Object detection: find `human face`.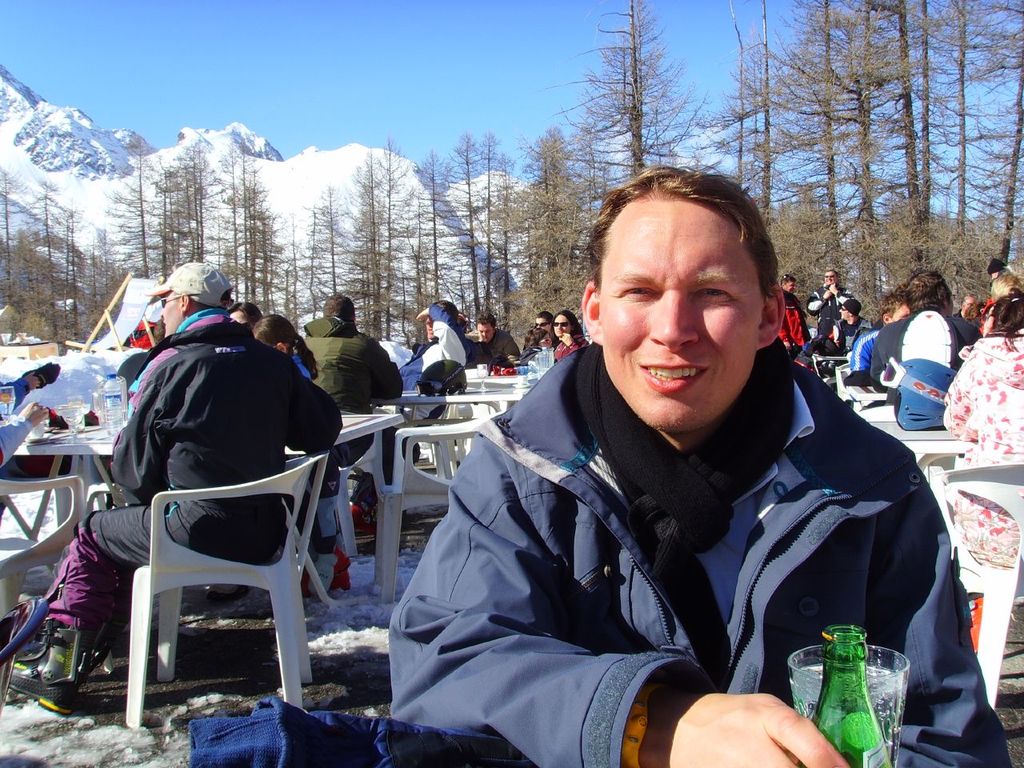
left=962, top=294, right=976, bottom=310.
